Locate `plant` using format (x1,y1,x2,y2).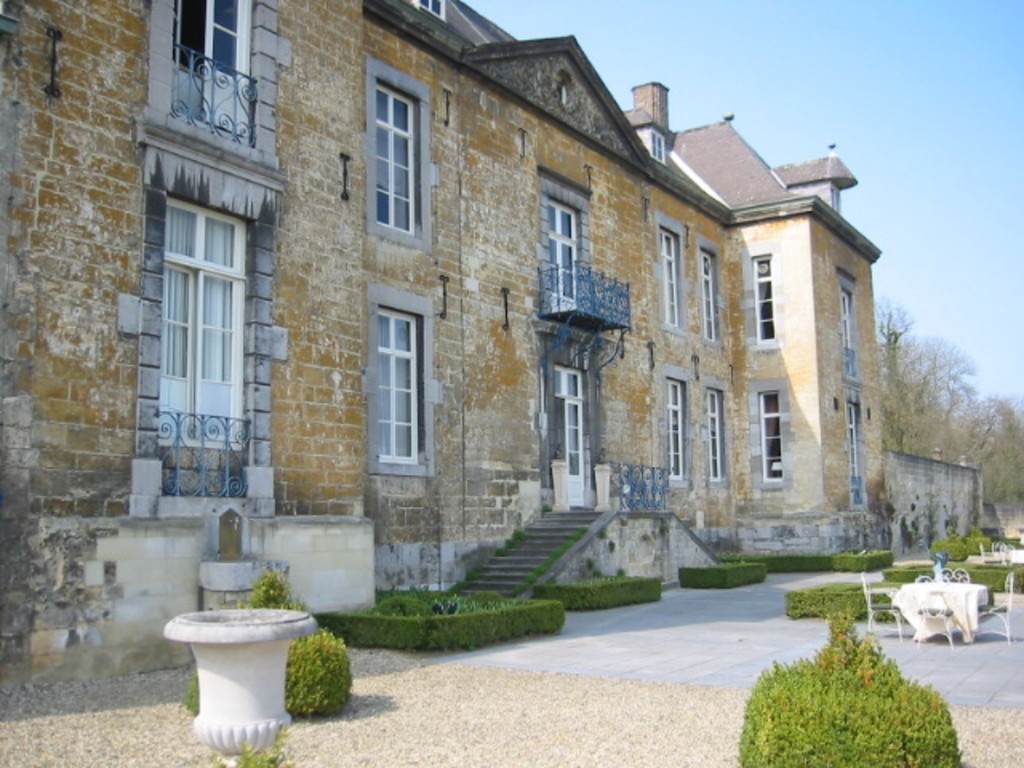
(304,573,570,659).
